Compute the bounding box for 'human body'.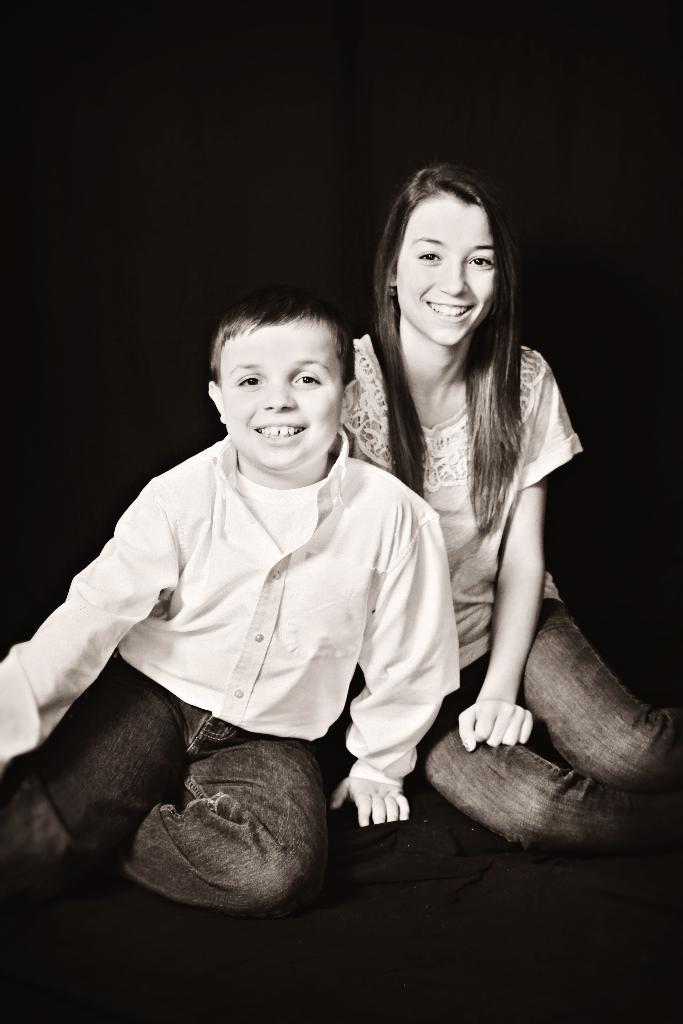
box=[1, 297, 457, 908].
